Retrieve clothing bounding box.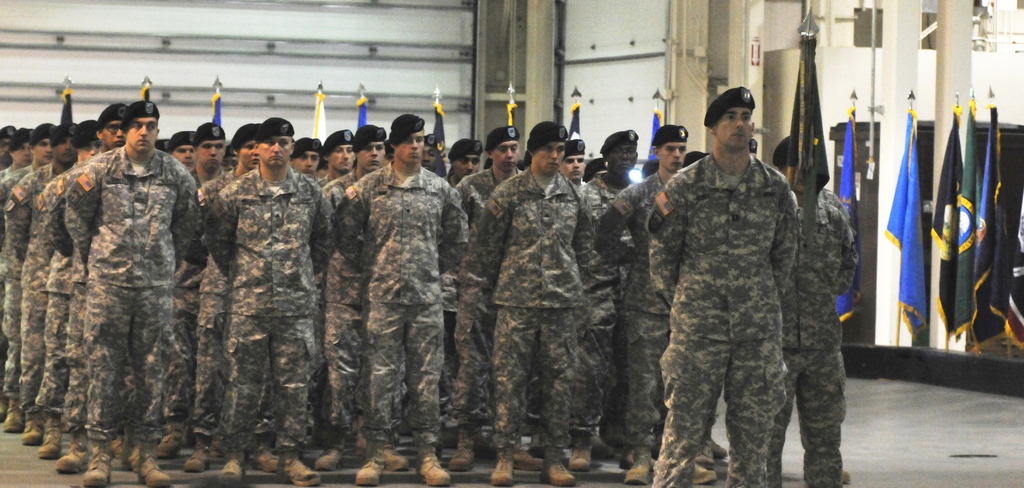
Bounding box: {"left": 67, "top": 146, "right": 200, "bottom": 442}.
